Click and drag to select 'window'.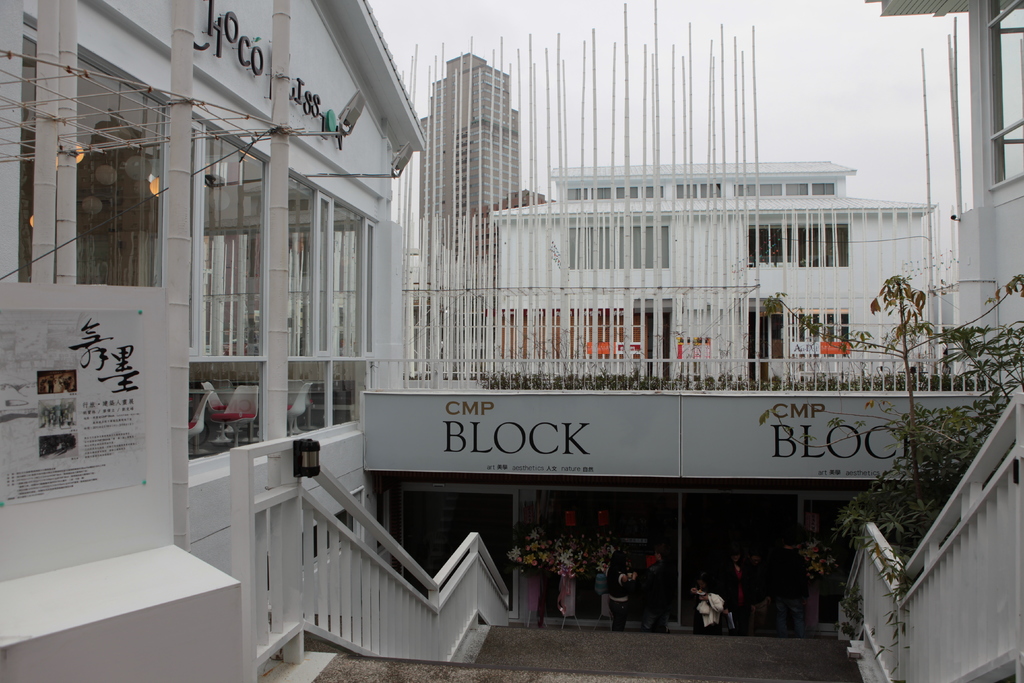
Selection: <box>287,184,314,356</box>.
